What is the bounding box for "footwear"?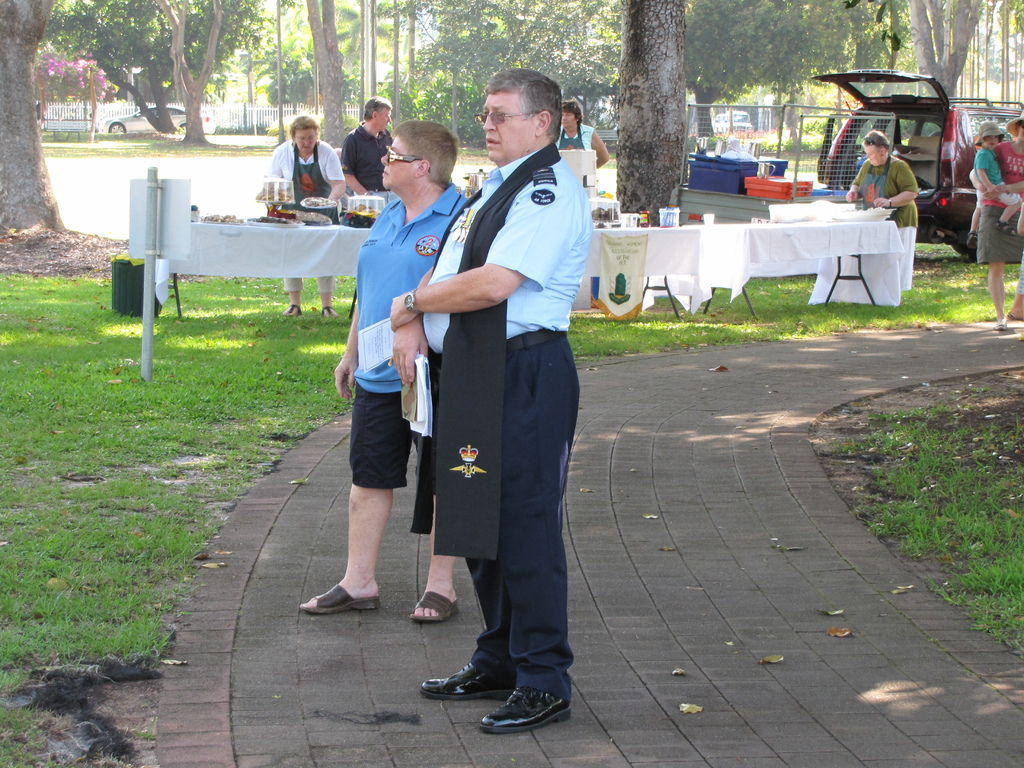
(324, 308, 344, 319).
